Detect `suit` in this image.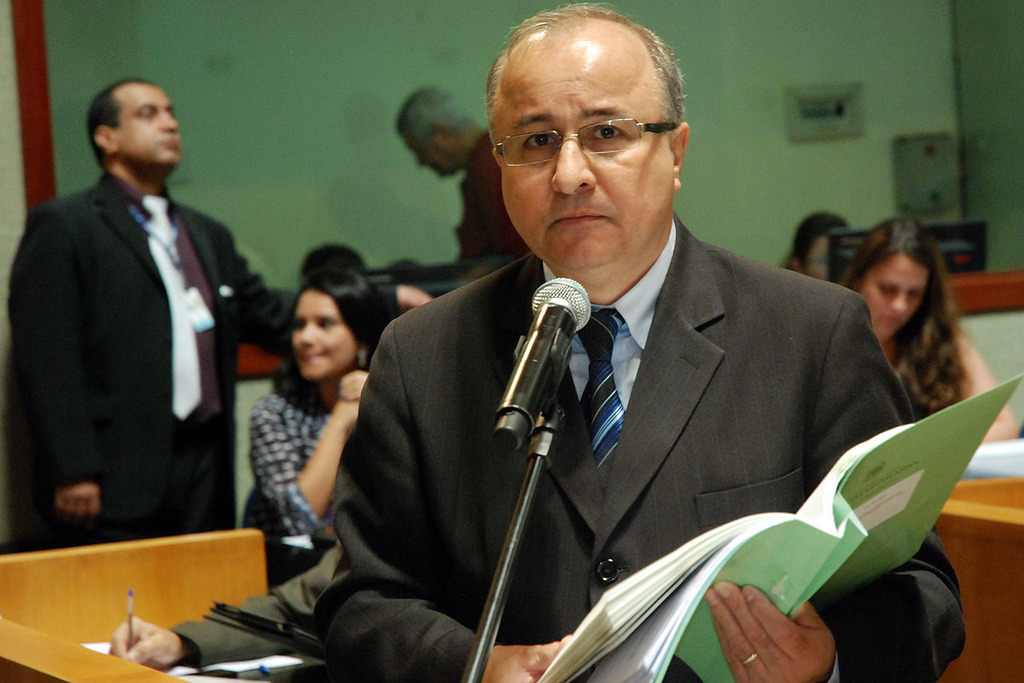
Detection: box=[5, 176, 301, 548].
